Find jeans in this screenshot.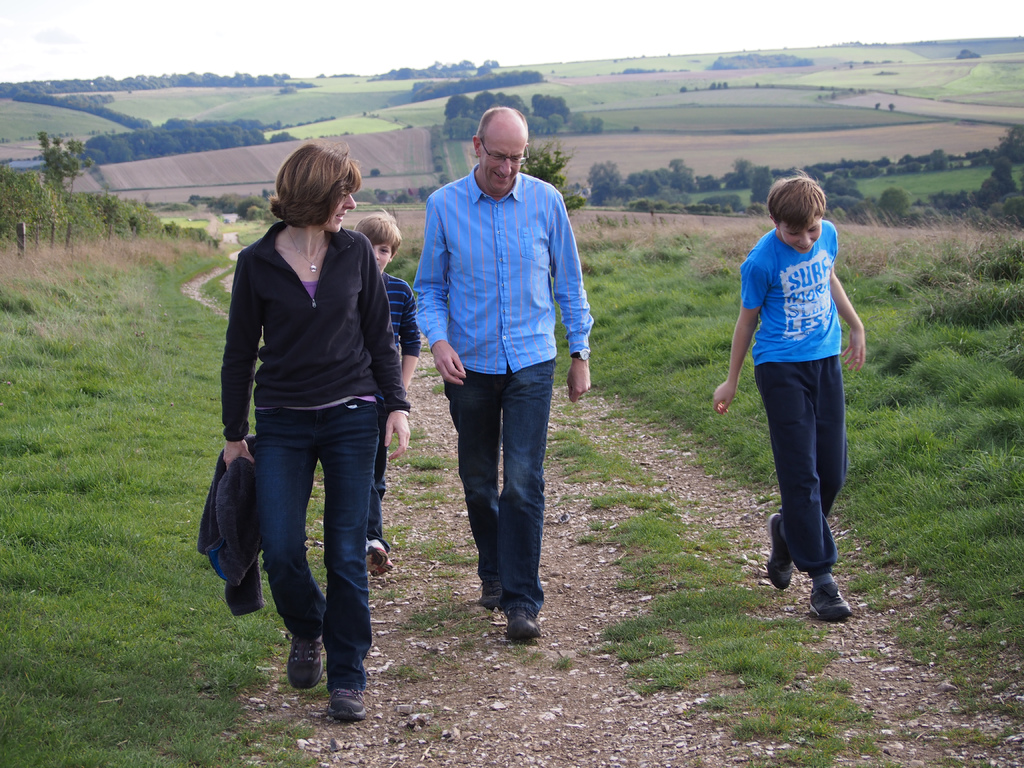
The bounding box for jeans is region(228, 400, 377, 696).
